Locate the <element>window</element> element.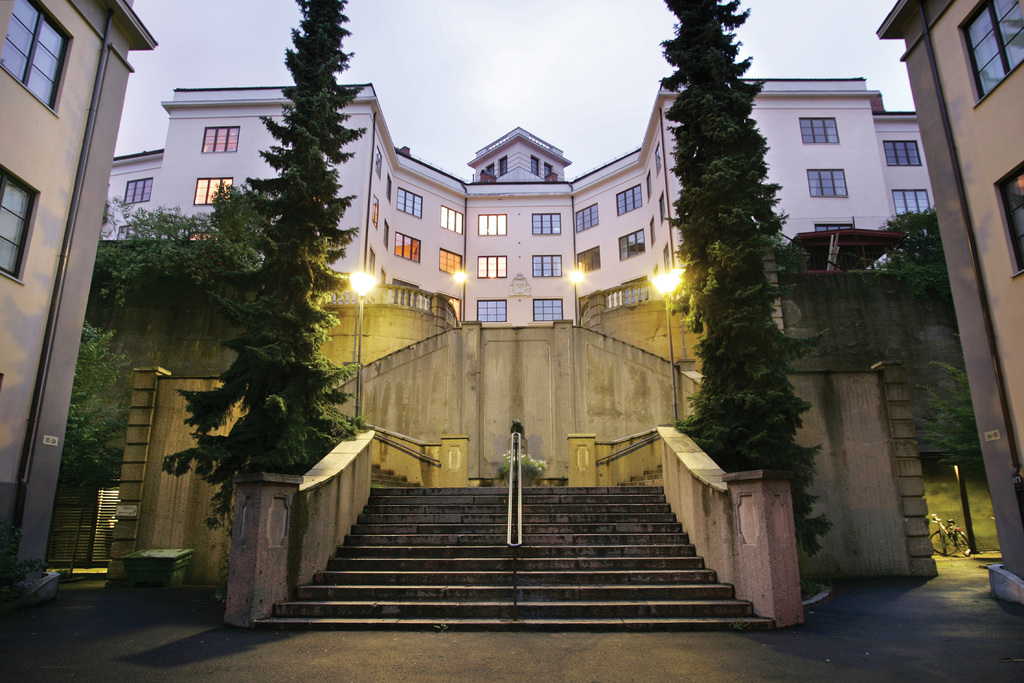
Element bbox: Rect(798, 117, 837, 143).
